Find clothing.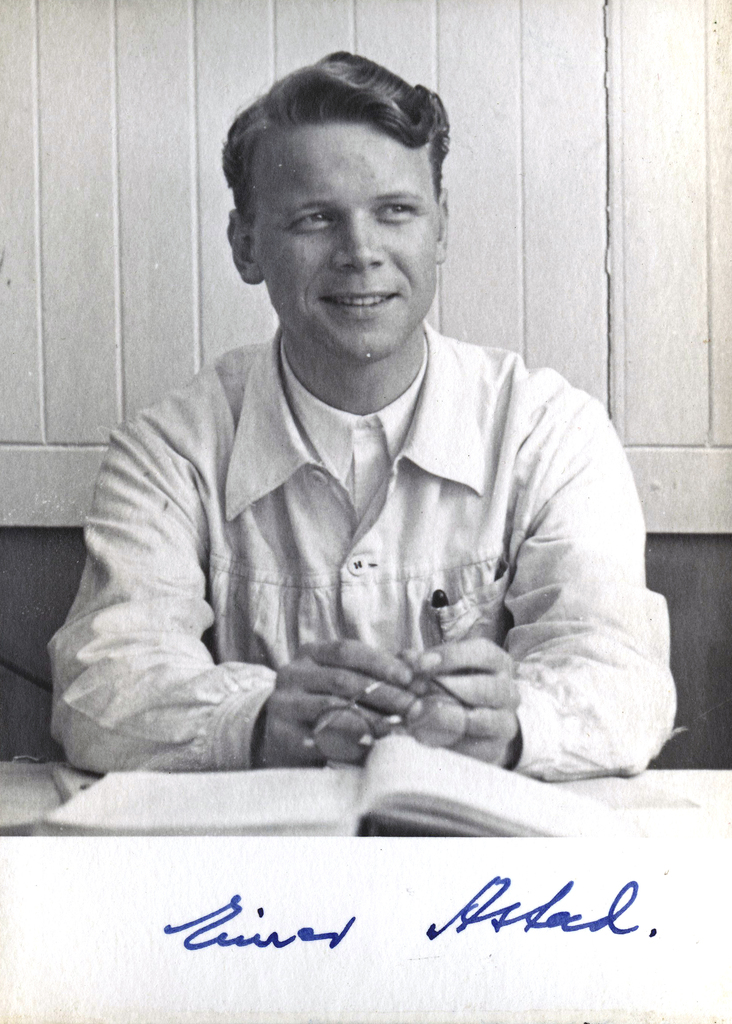
l=52, t=211, r=688, b=847.
